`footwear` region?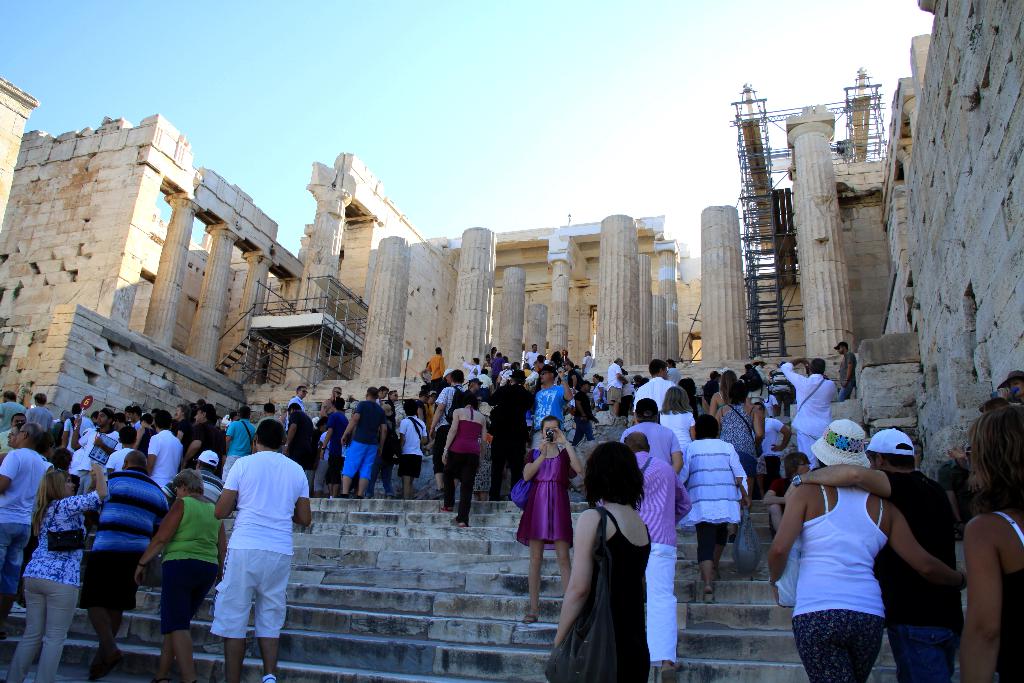
box(701, 588, 715, 608)
